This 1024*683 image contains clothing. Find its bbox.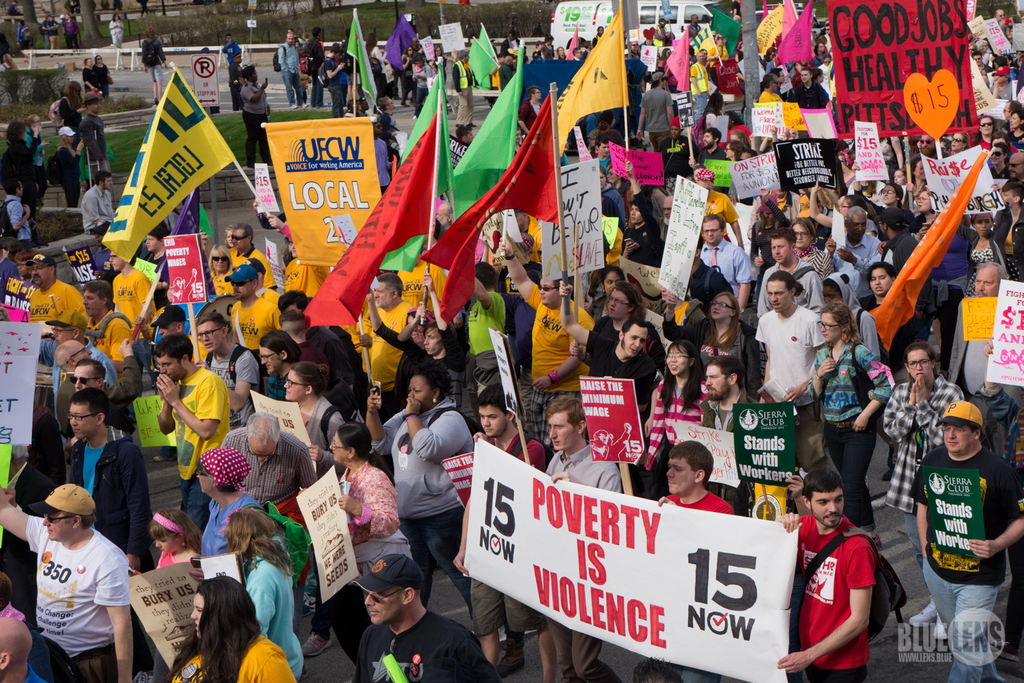
x1=229, y1=289, x2=281, y2=356.
